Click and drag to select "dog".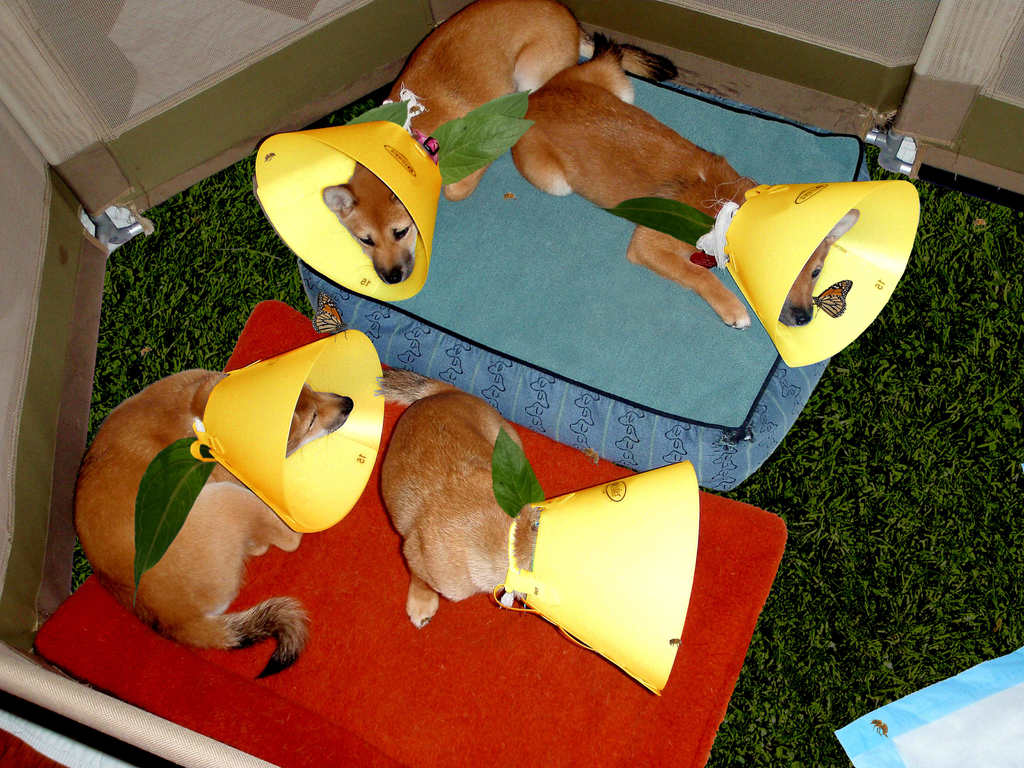
Selection: [left=75, top=367, right=353, bottom=684].
